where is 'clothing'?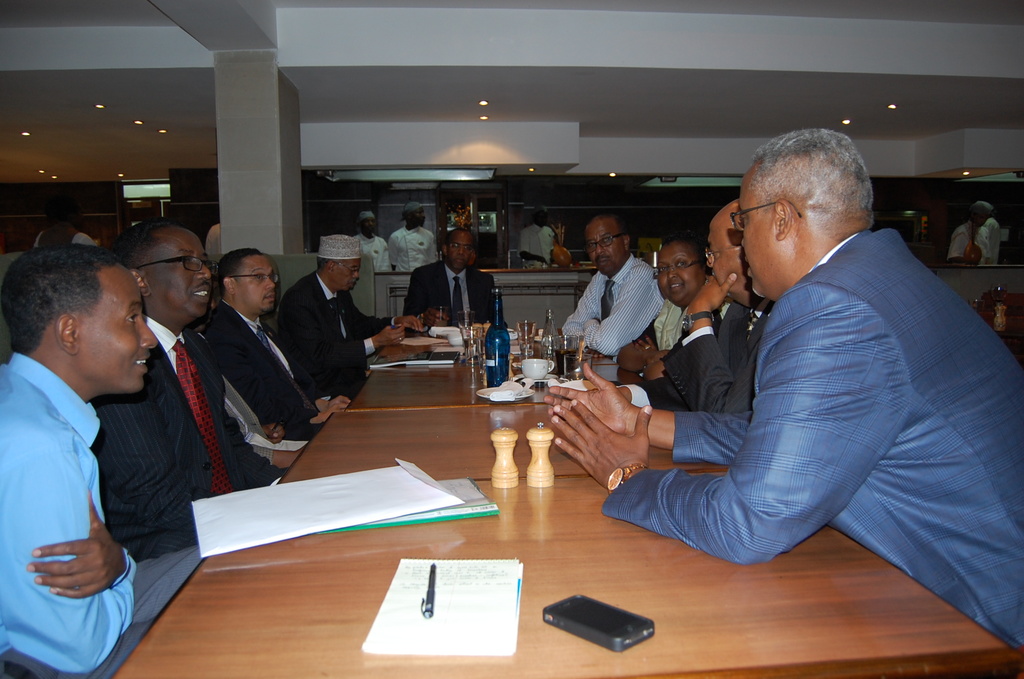
555 249 661 363.
